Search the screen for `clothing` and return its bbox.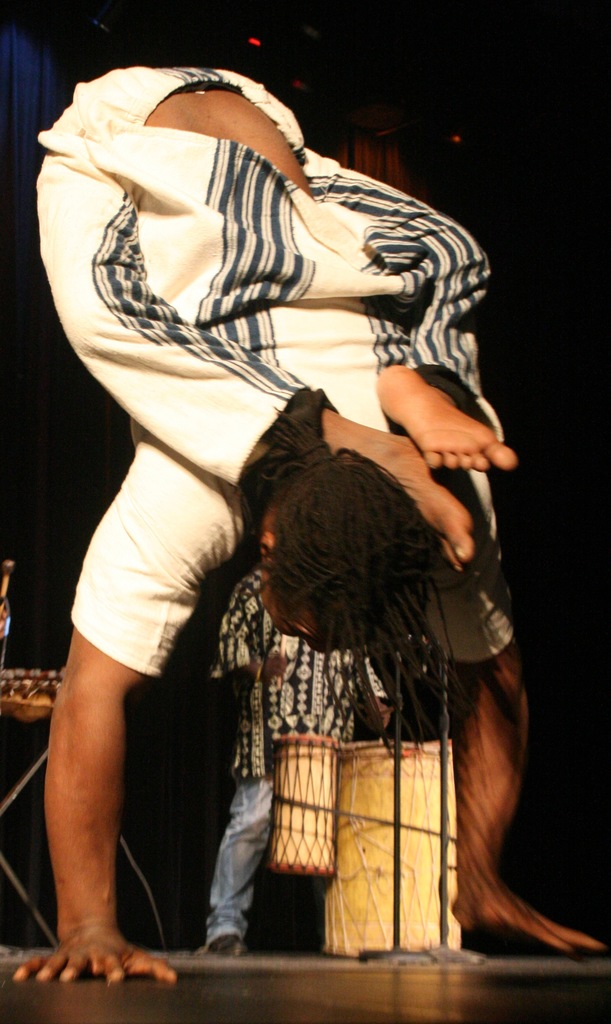
Found: {"left": 30, "top": 67, "right": 517, "bottom": 679}.
